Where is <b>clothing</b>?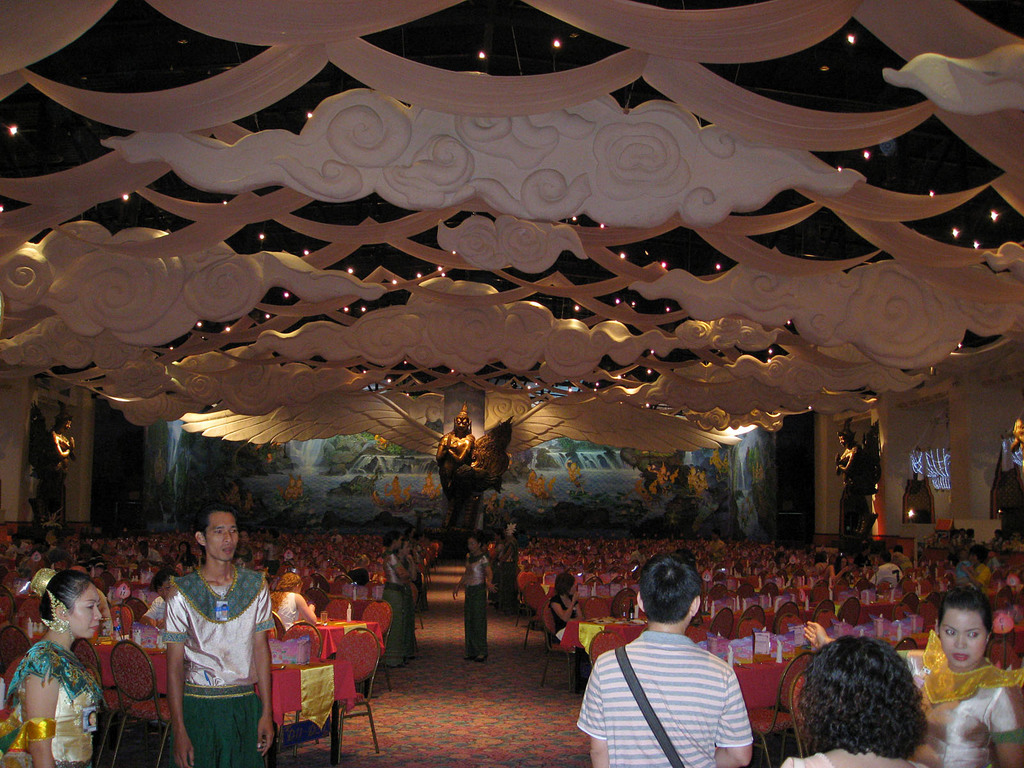
detection(460, 554, 490, 653).
